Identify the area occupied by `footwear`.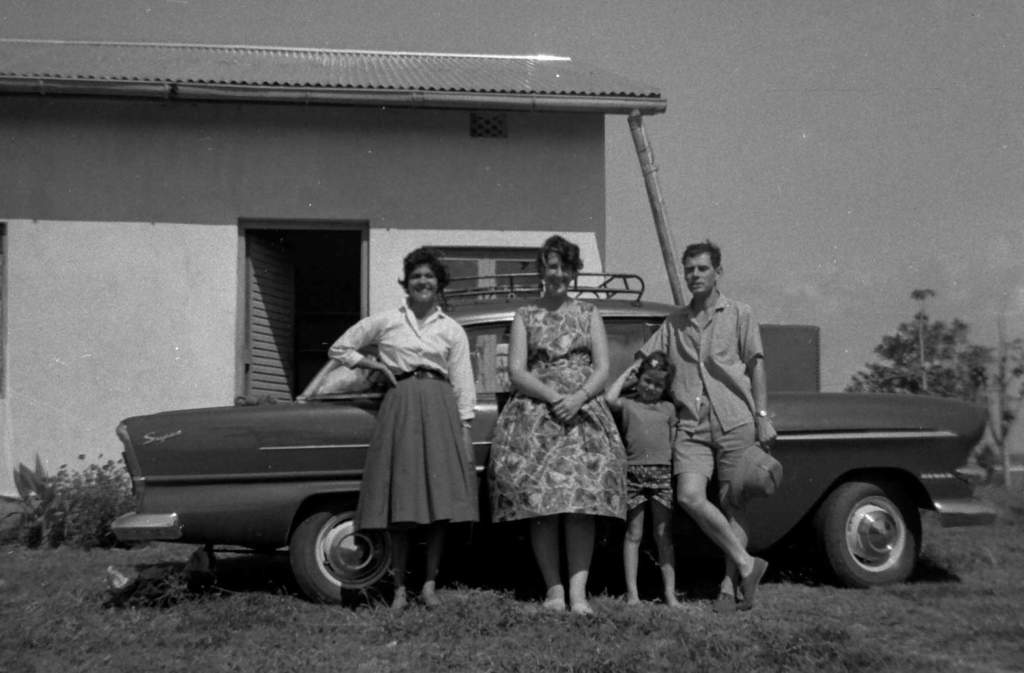
Area: <bbox>422, 583, 450, 610</bbox>.
